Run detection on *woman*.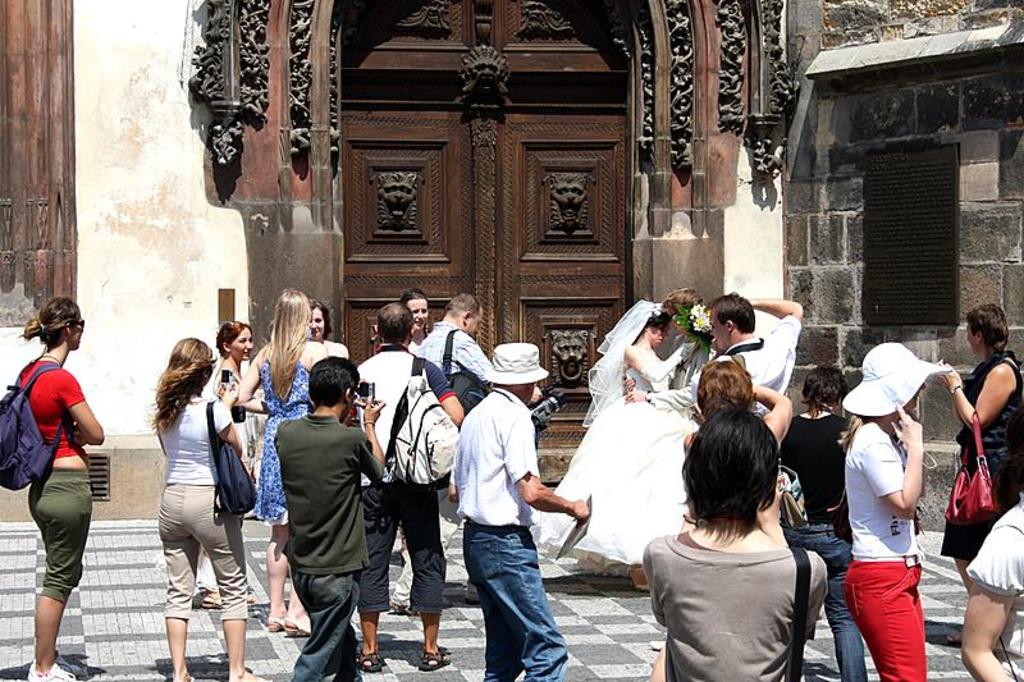
Result: bbox=(143, 335, 256, 681).
